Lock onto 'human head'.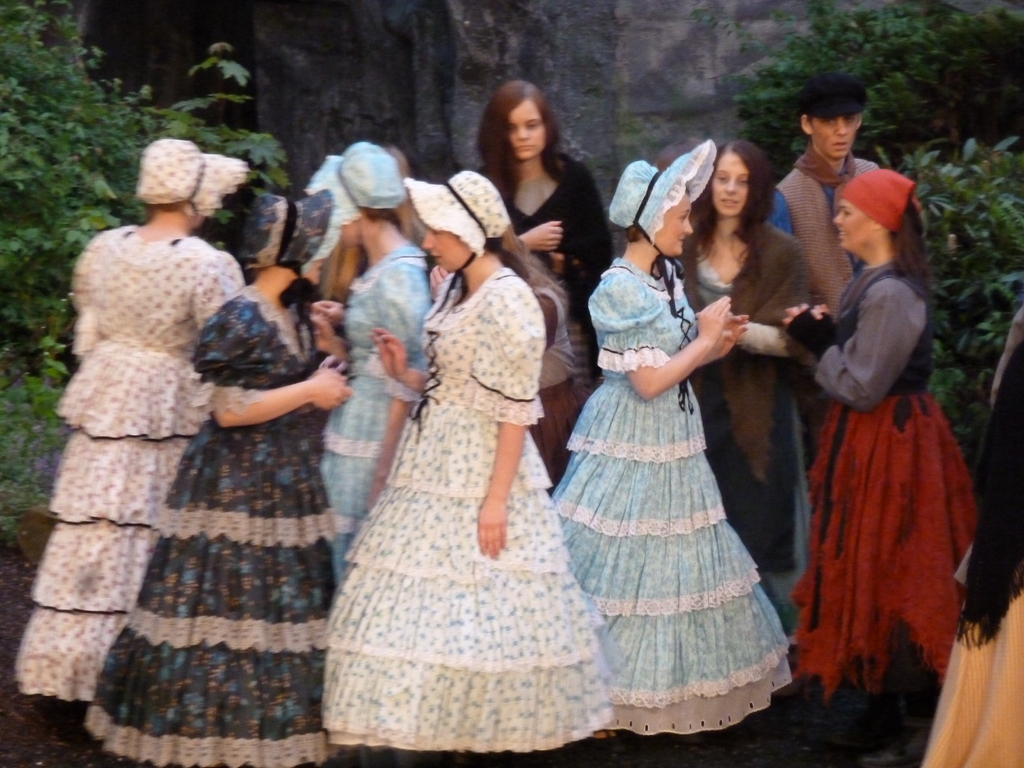
Locked: <box>796,70,870,161</box>.
